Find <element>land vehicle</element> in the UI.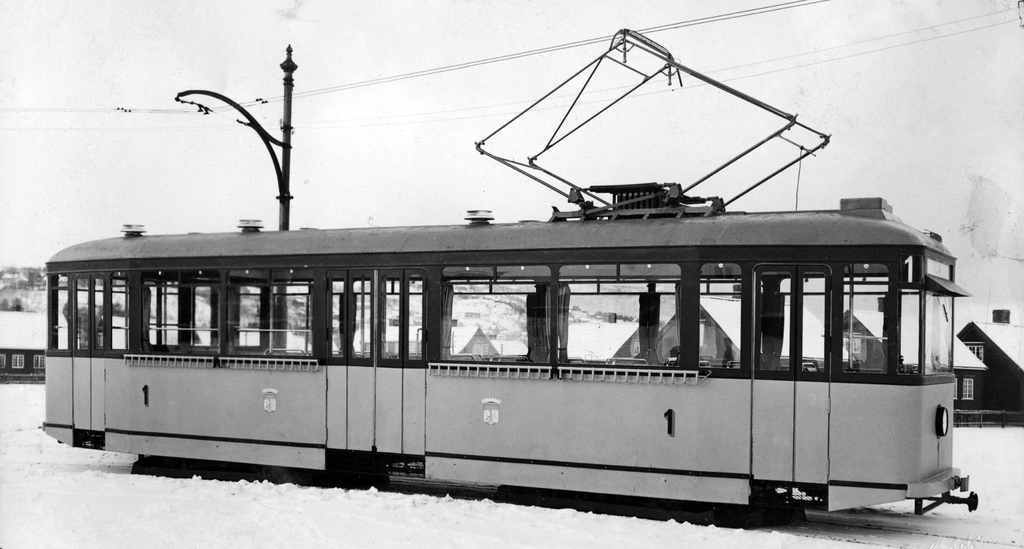
UI element at (left=40, top=21, right=972, bottom=529).
